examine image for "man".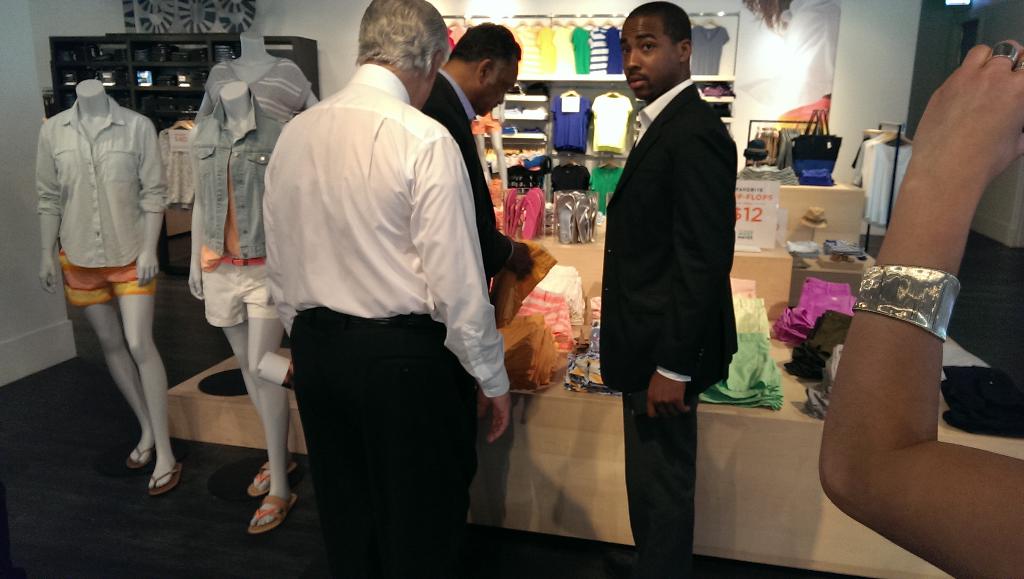
Examination result: bbox=(221, 0, 508, 561).
